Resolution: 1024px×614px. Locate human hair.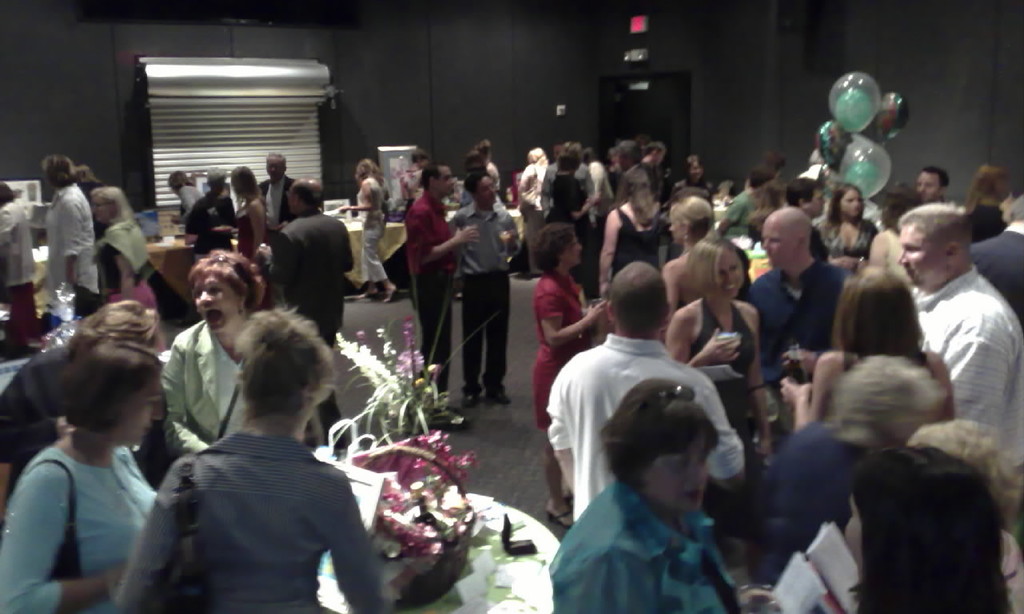
(900, 203, 970, 266).
